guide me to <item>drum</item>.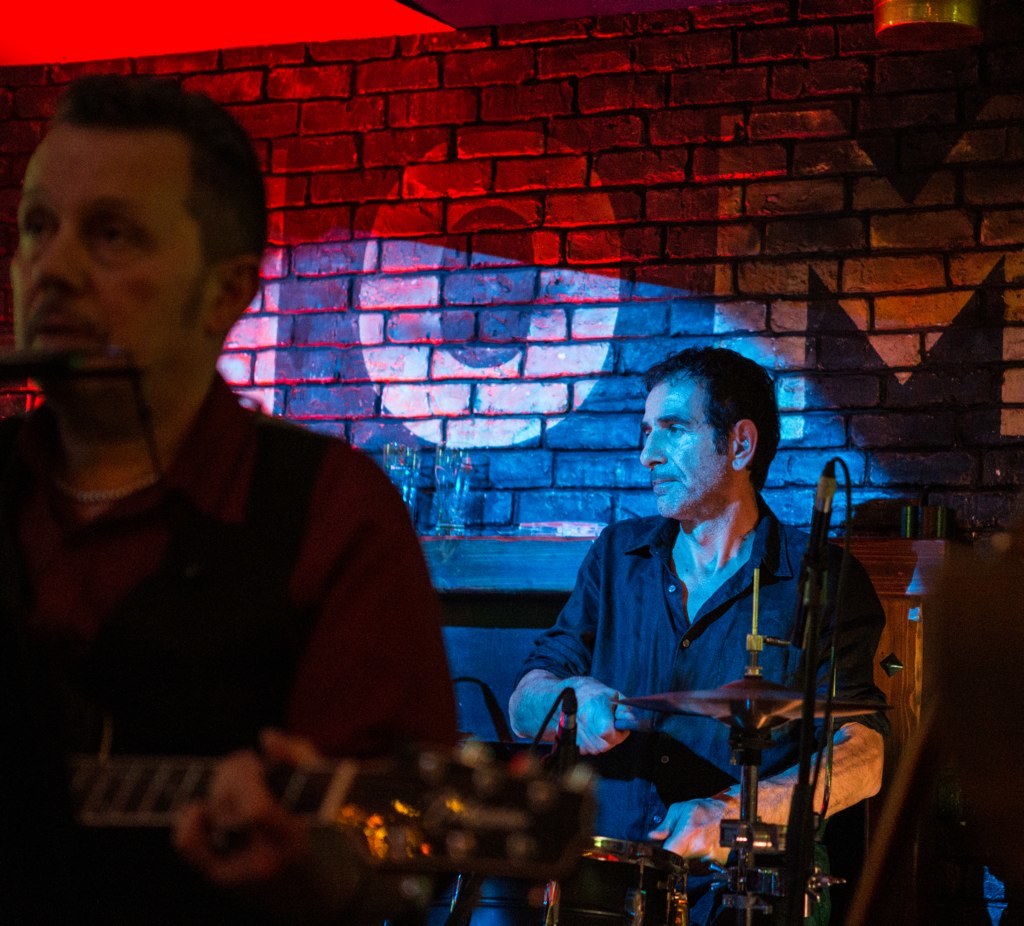
Guidance: bbox=[447, 824, 688, 925].
